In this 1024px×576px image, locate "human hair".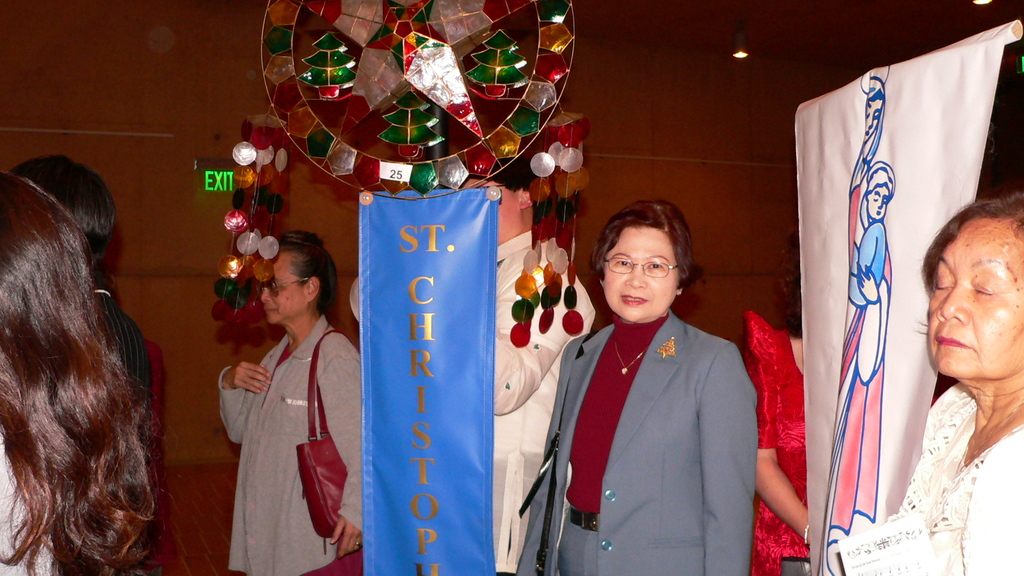
Bounding box: bbox(911, 182, 1023, 333).
